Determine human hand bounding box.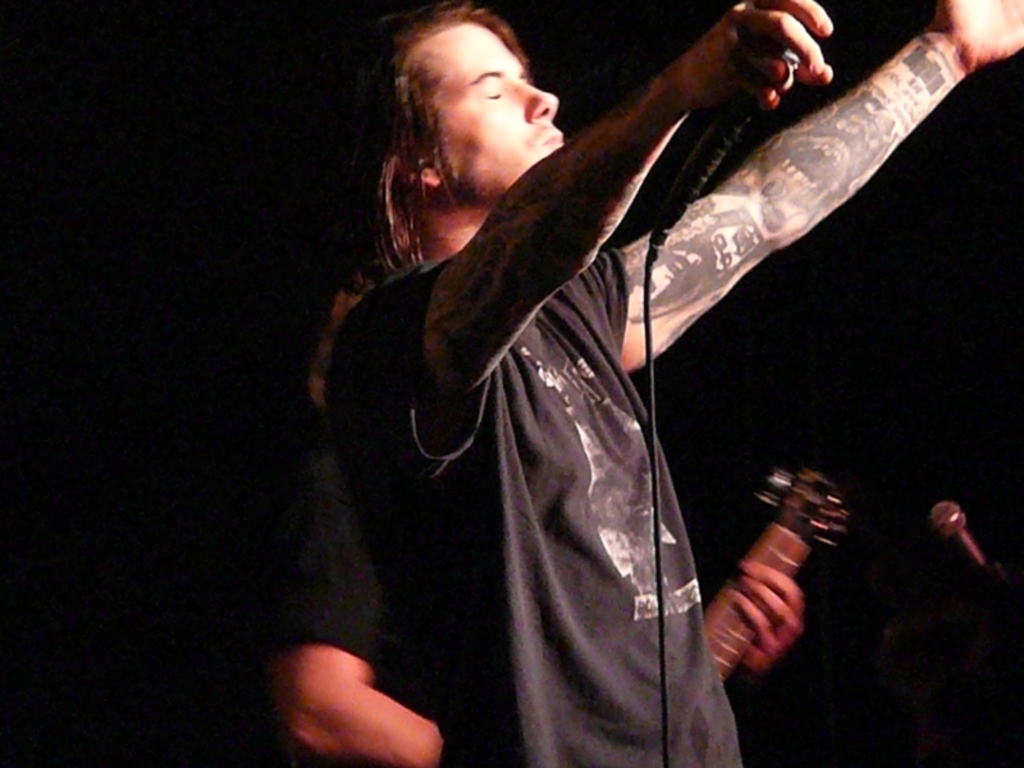
Determined: 726 556 804 671.
